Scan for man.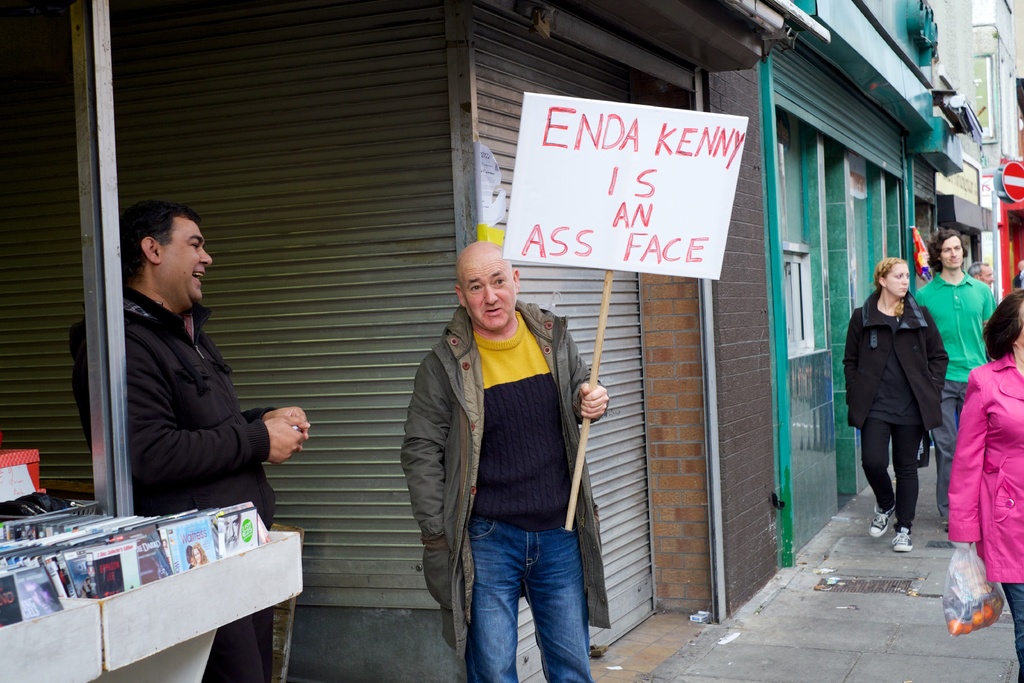
Scan result: [x1=100, y1=193, x2=288, y2=552].
